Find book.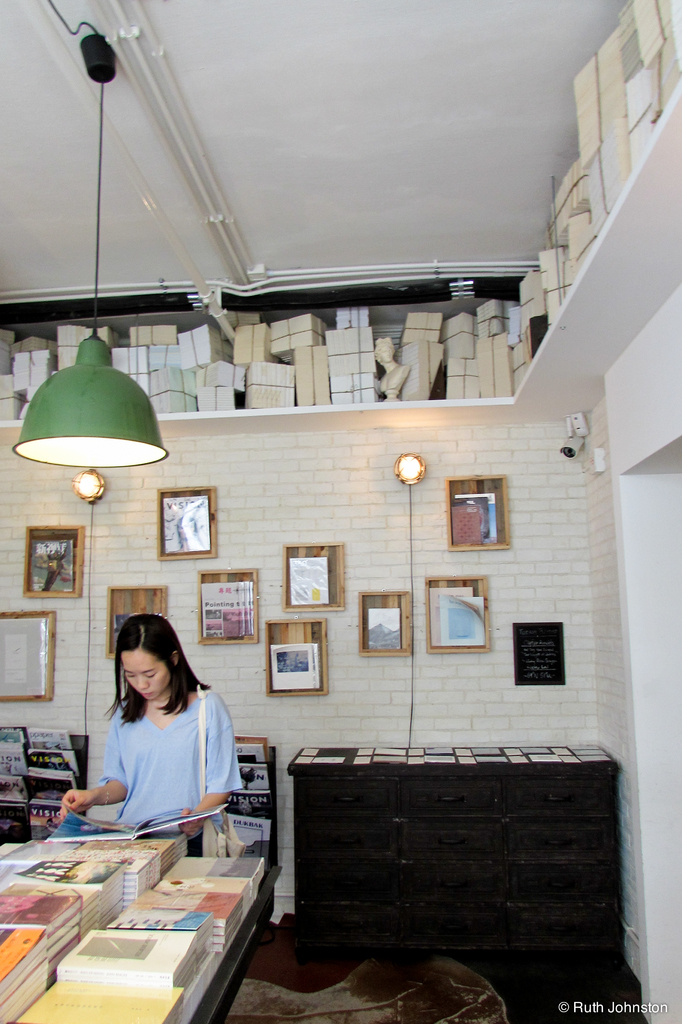
{"left": 162, "top": 497, "right": 209, "bottom": 555}.
